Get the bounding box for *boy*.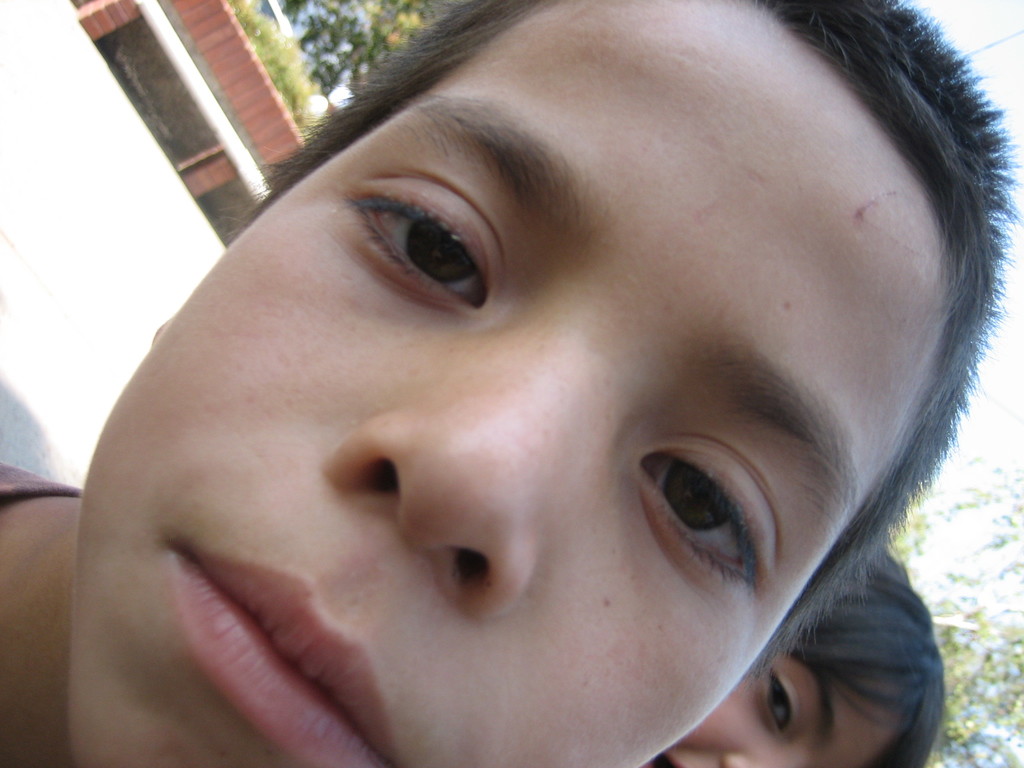
l=0, t=0, r=1023, b=764.
